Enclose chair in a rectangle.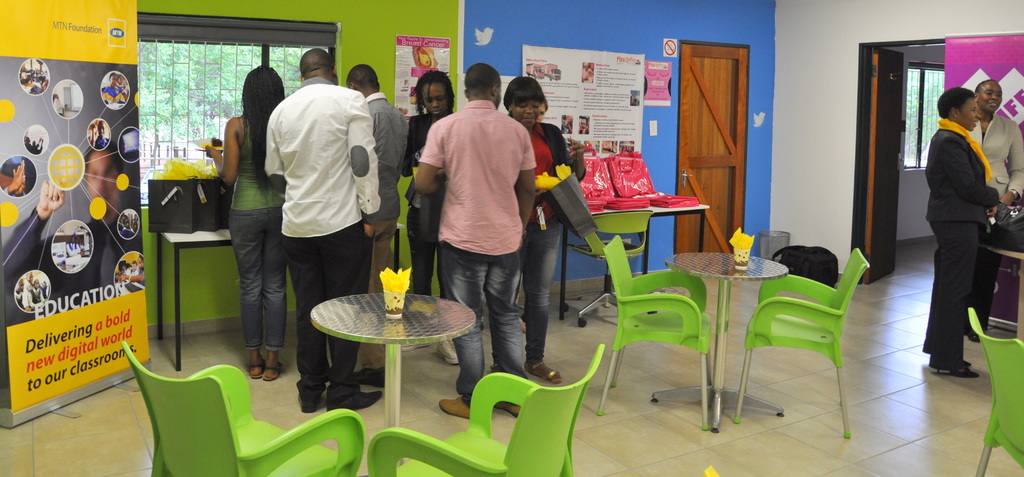
<bbox>118, 340, 366, 476</bbox>.
